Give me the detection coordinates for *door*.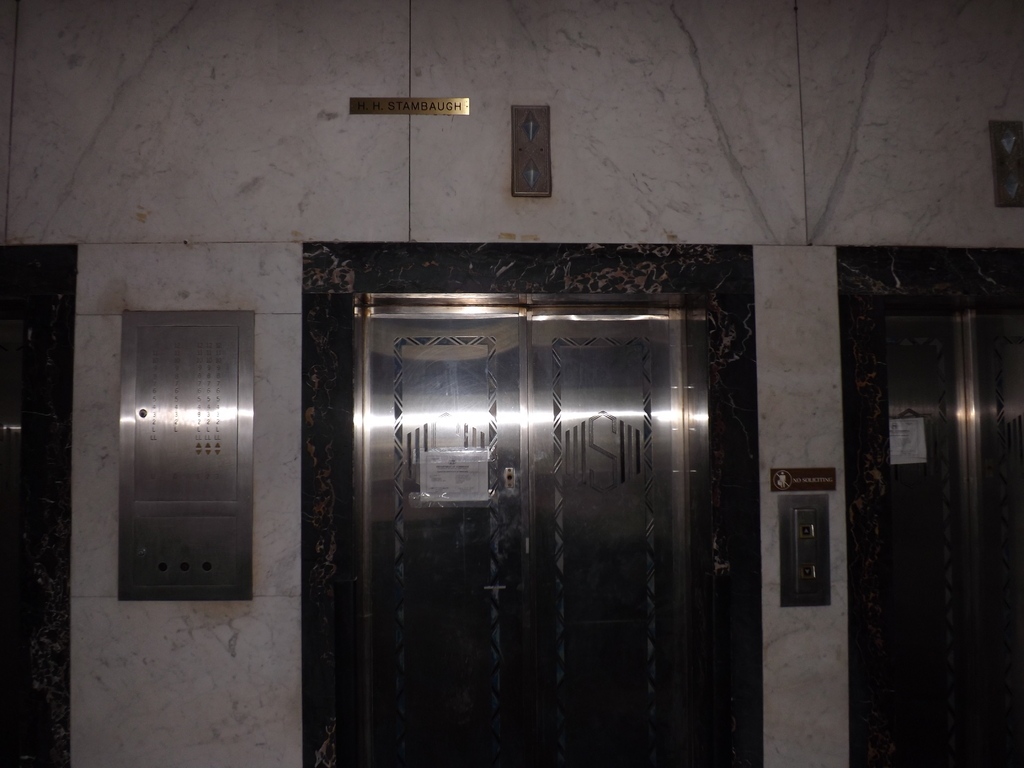
{"left": 884, "top": 308, "right": 1023, "bottom": 767}.
